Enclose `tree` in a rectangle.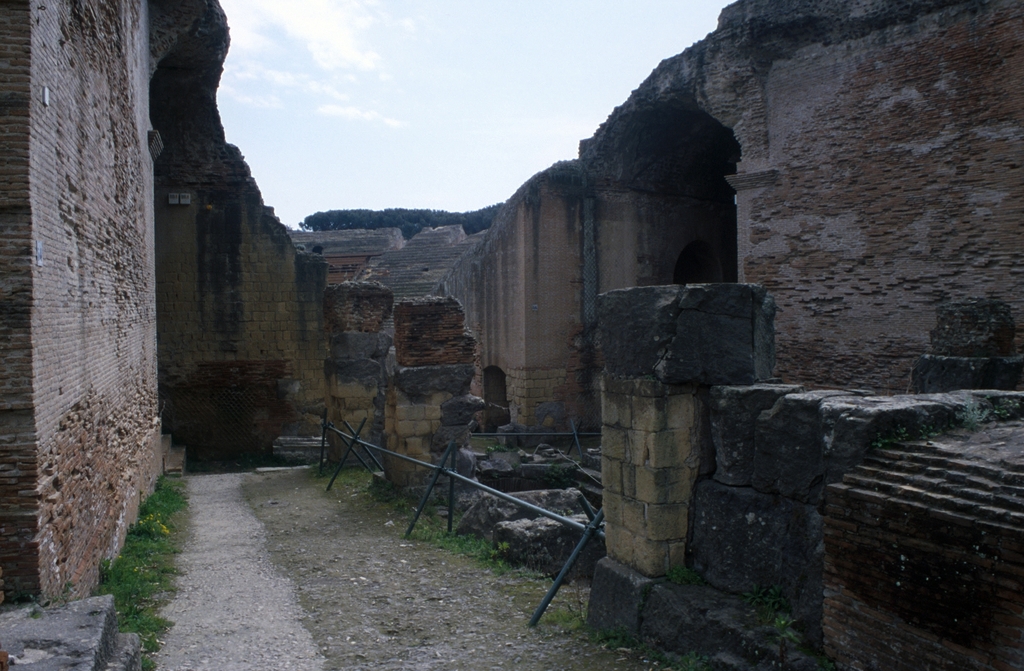
{"left": 299, "top": 192, "right": 511, "bottom": 232}.
